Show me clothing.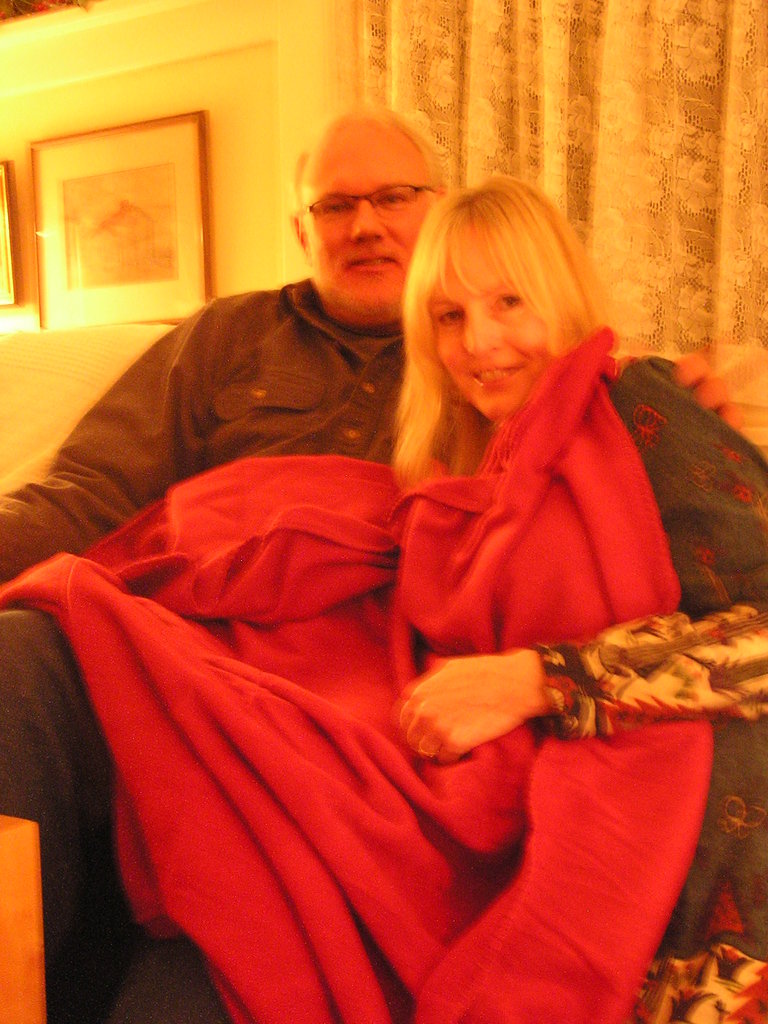
clothing is here: (left=0, top=323, right=720, bottom=1023).
